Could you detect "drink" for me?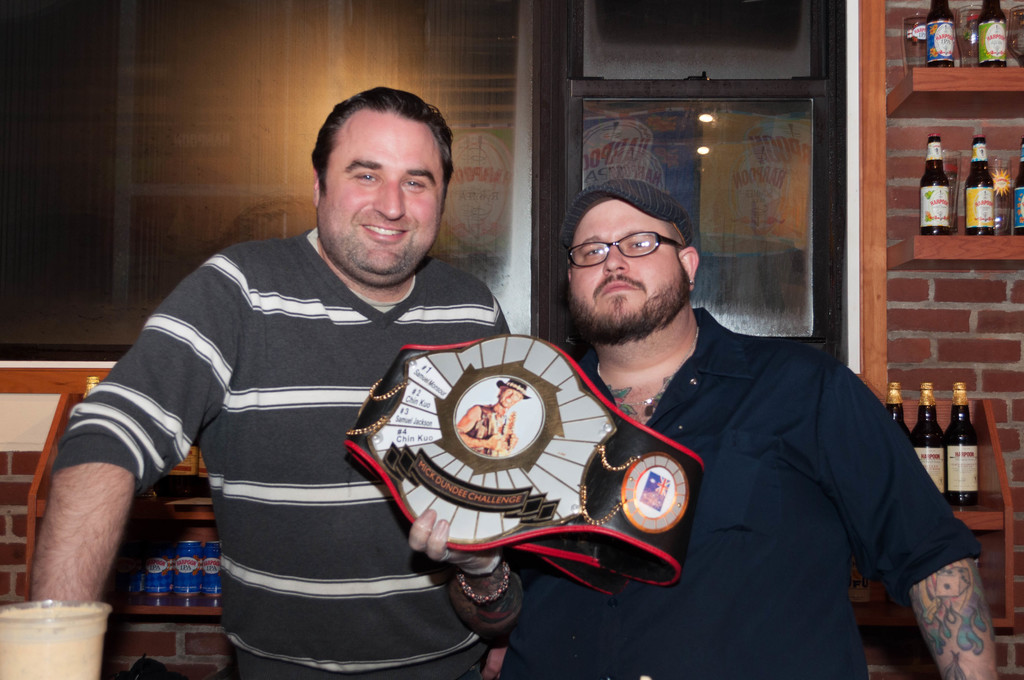
Detection result: select_region(910, 381, 947, 494).
